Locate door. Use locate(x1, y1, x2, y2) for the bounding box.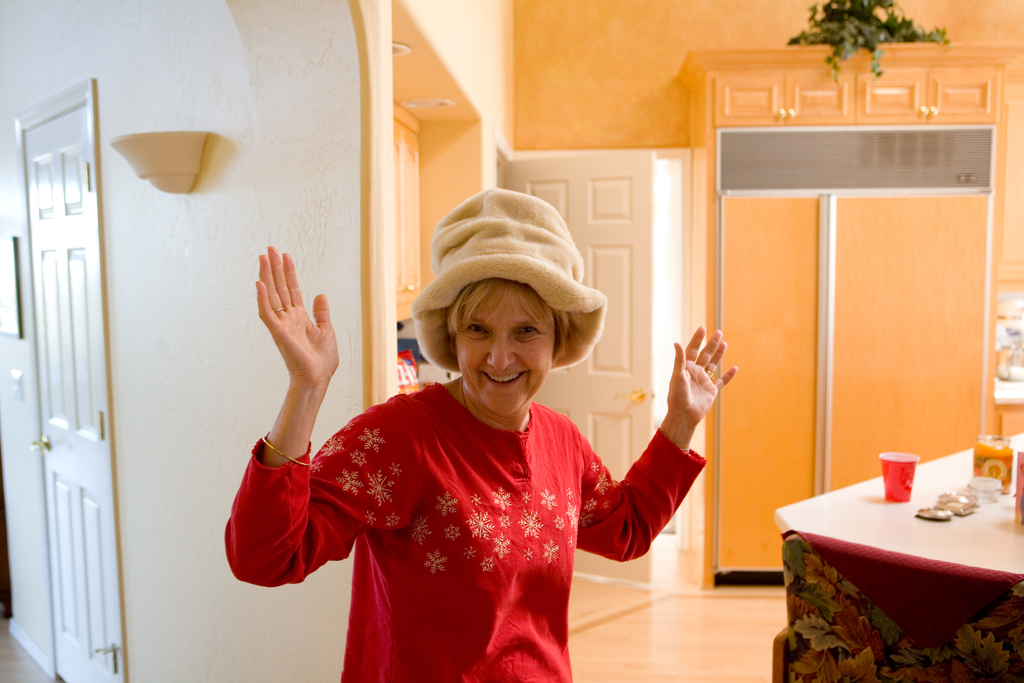
locate(498, 145, 655, 582).
